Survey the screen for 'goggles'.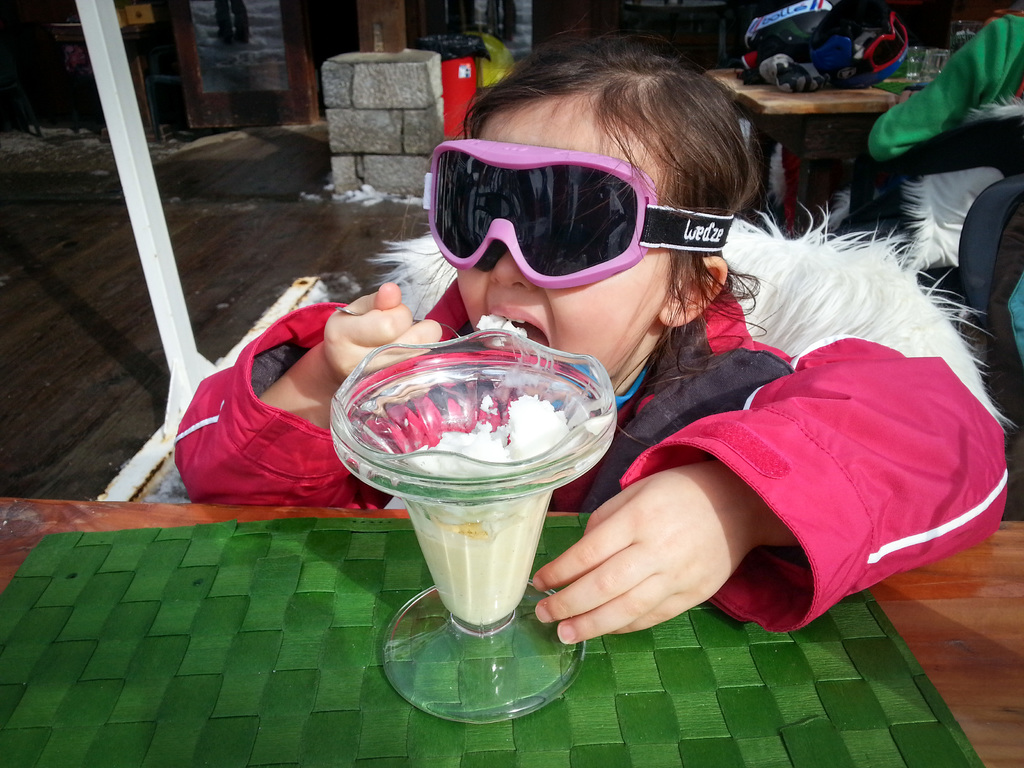
Survey found: (x1=420, y1=132, x2=740, y2=284).
